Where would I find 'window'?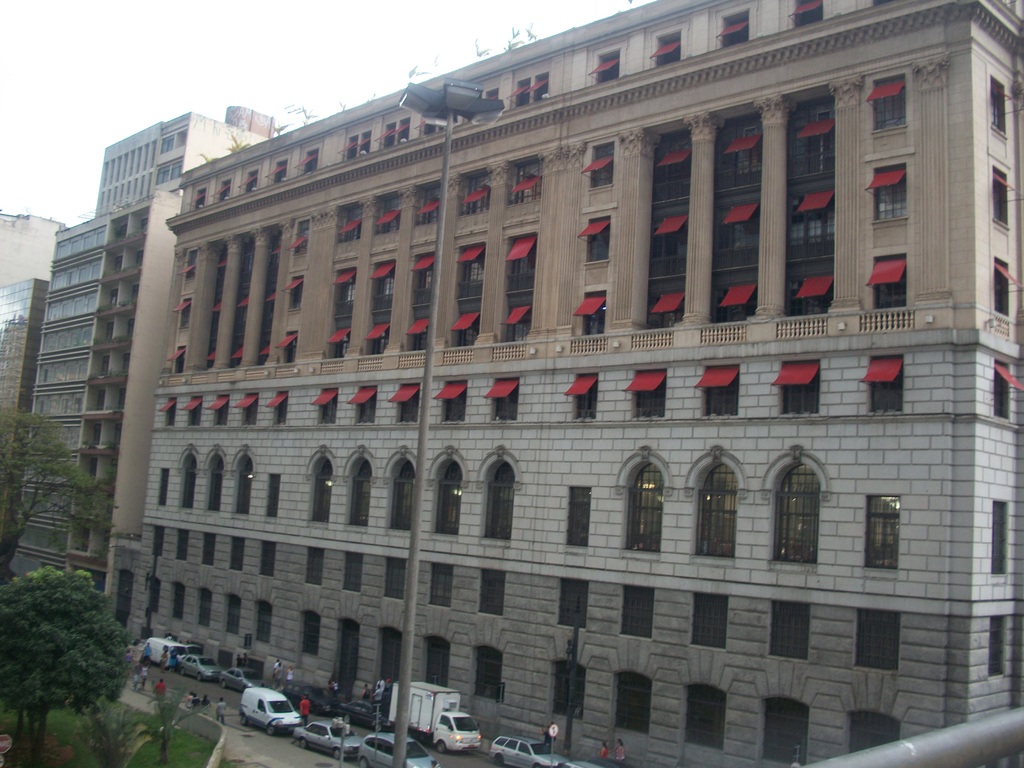
At Rect(872, 254, 911, 315).
